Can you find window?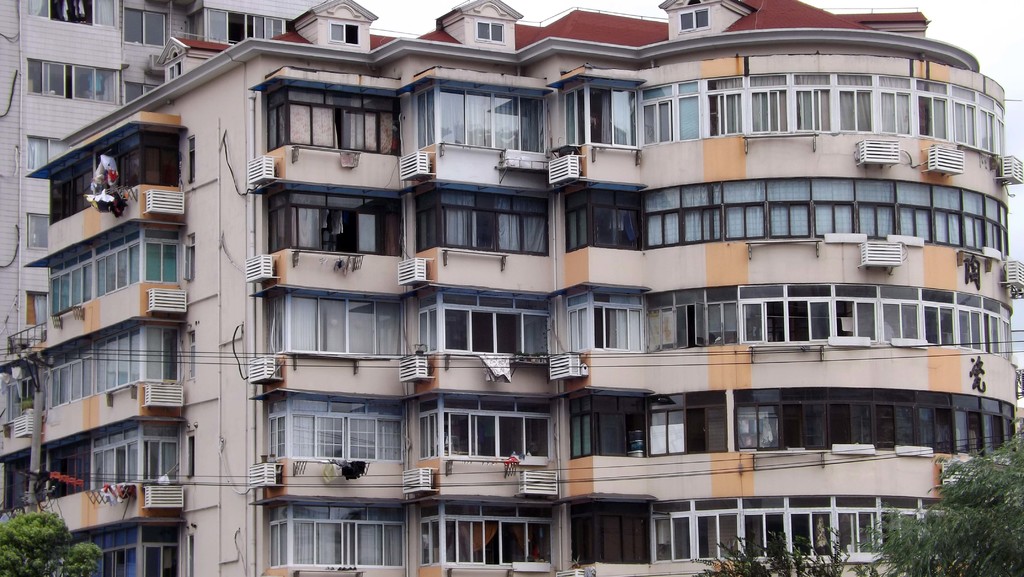
Yes, bounding box: <bbox>794, 70, 843, 133</bbox>.
